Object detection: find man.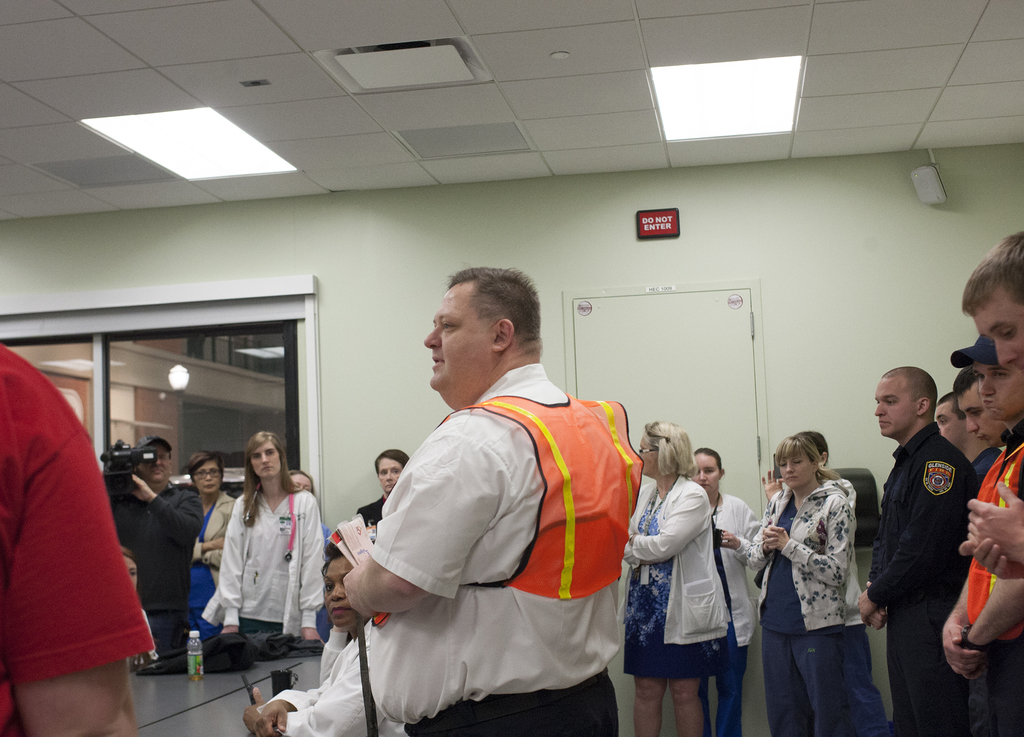
<bbox>934, 396, 1005, 480</bbox>.
